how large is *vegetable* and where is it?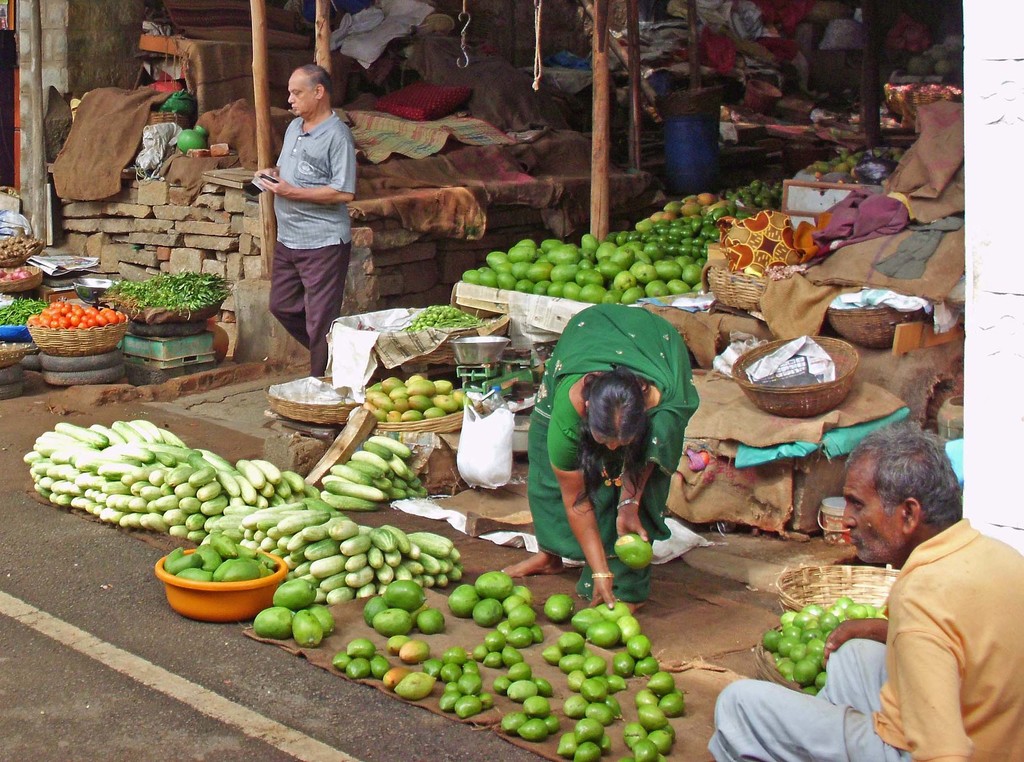
Bounding box: l=108, t=272, r=238, b=321.
